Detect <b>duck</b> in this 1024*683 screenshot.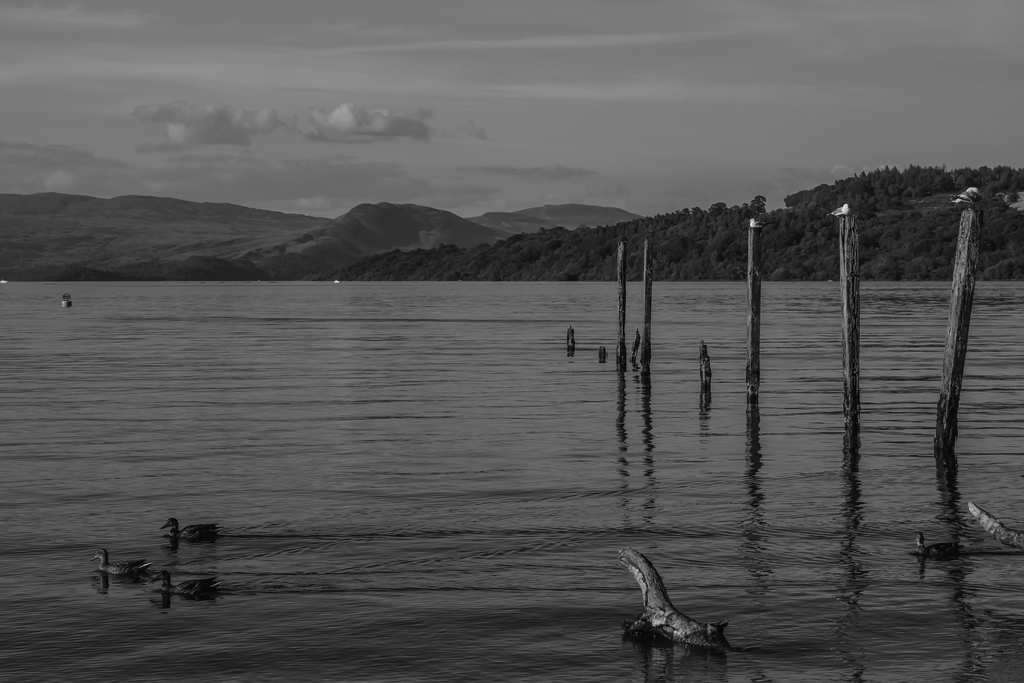
Detection: {"left": 612, "top": 541, "right": 740, "bottom": 654}.
